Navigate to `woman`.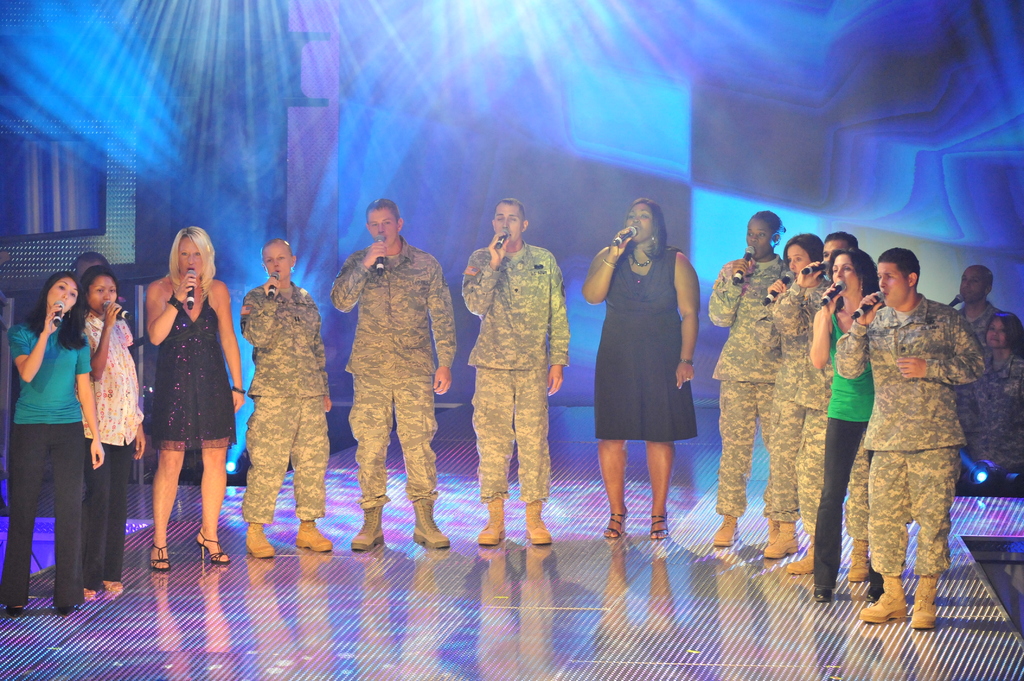
Navigation target: <bbox>0, 272, 104, 618</bbox>.
